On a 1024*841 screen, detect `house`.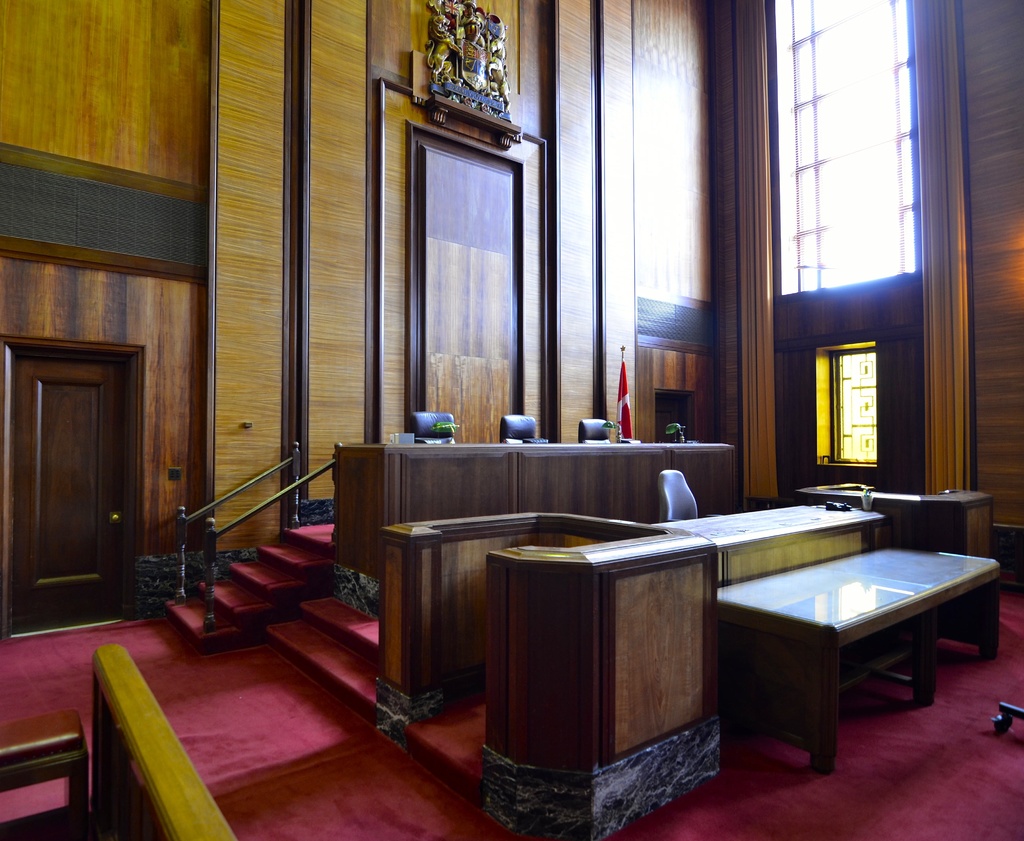
[0, 0, 1023, 840].
